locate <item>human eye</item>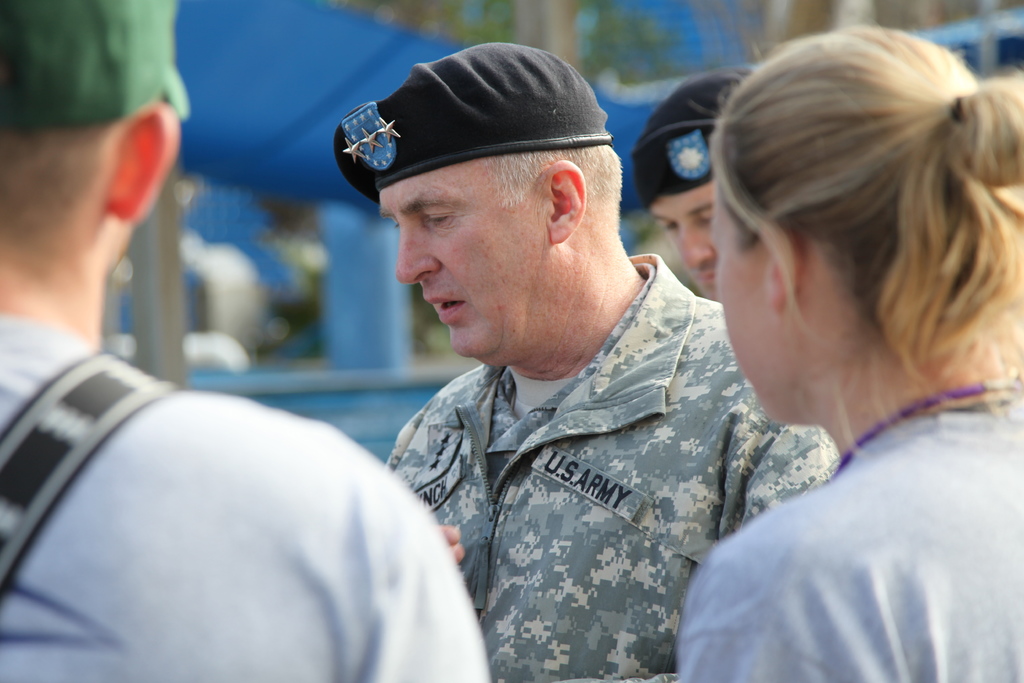
pyautogui.locateOnScreen(690, 210, 717, 227)
